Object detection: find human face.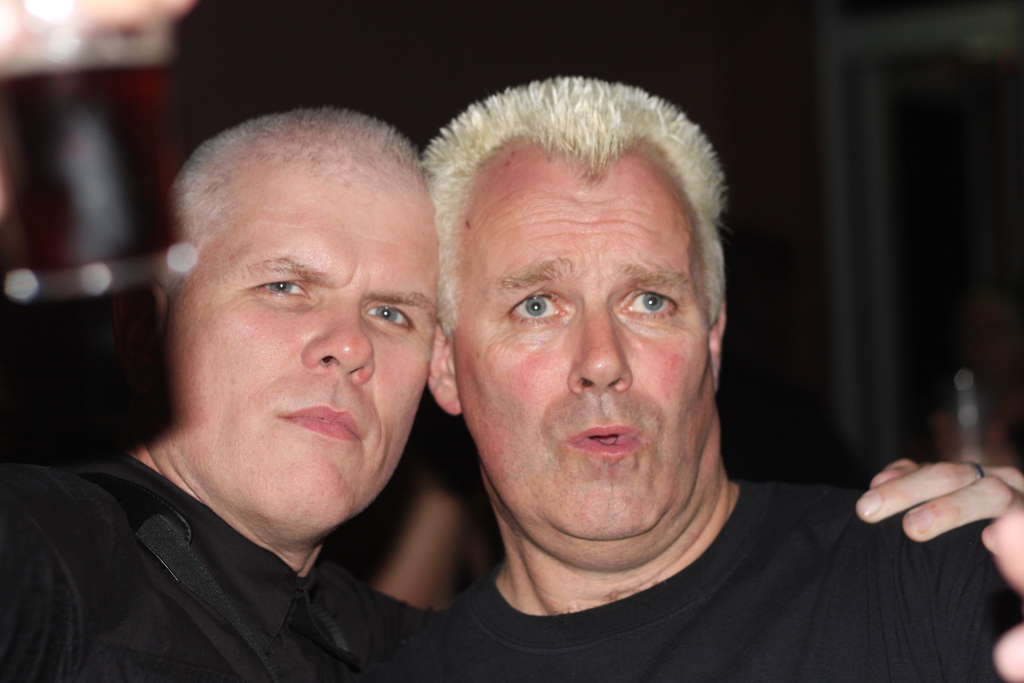
<bbox>456, 147, 712, 534</bbox>.
